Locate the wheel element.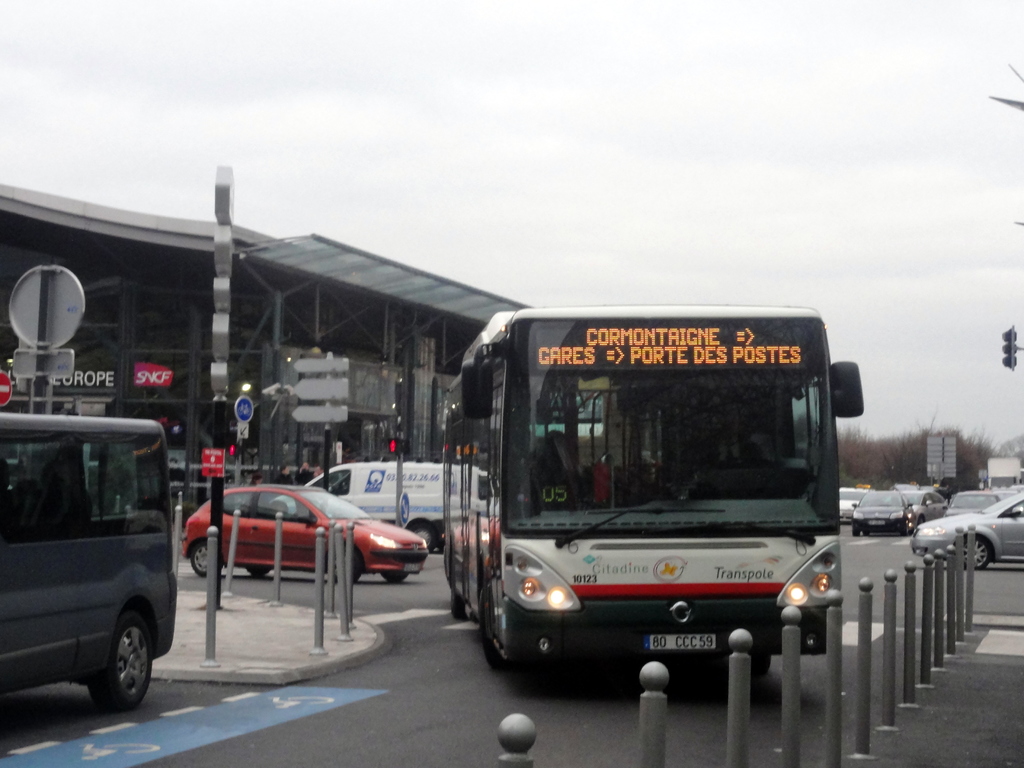
Element bbox: Rect(949, 536, 995, 572).
